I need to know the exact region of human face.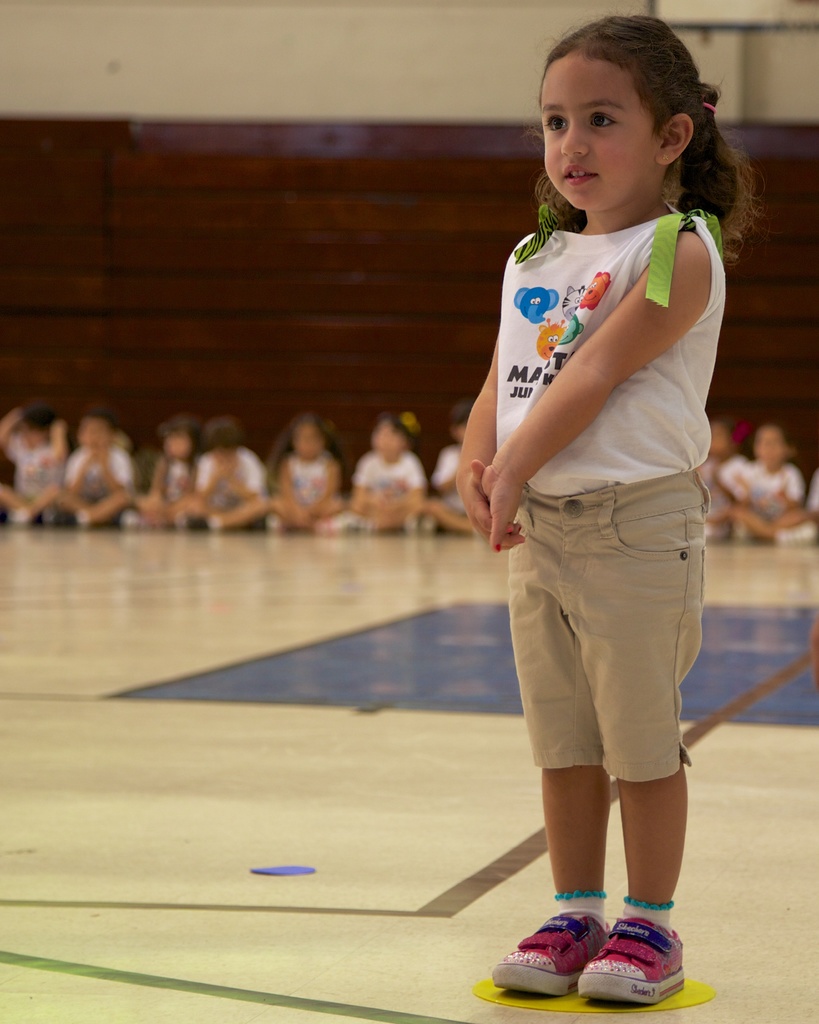
Region: {"x1": 374, "y1": 424, "x2": 409, "y2": 462}.
